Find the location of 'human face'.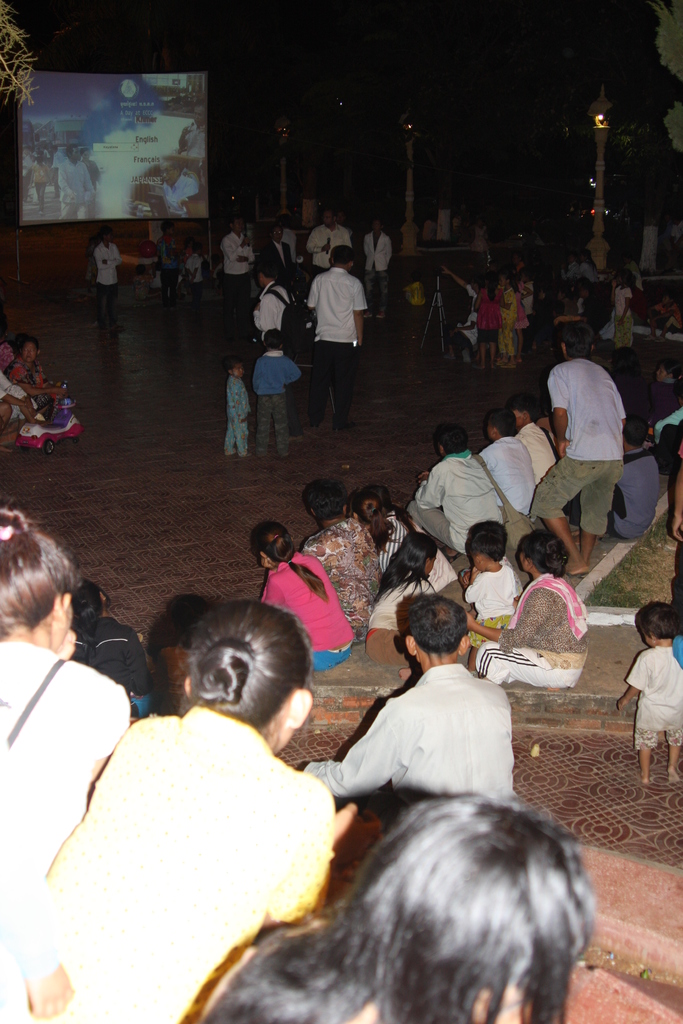
Location: box=[22, 343, 36, 362].
